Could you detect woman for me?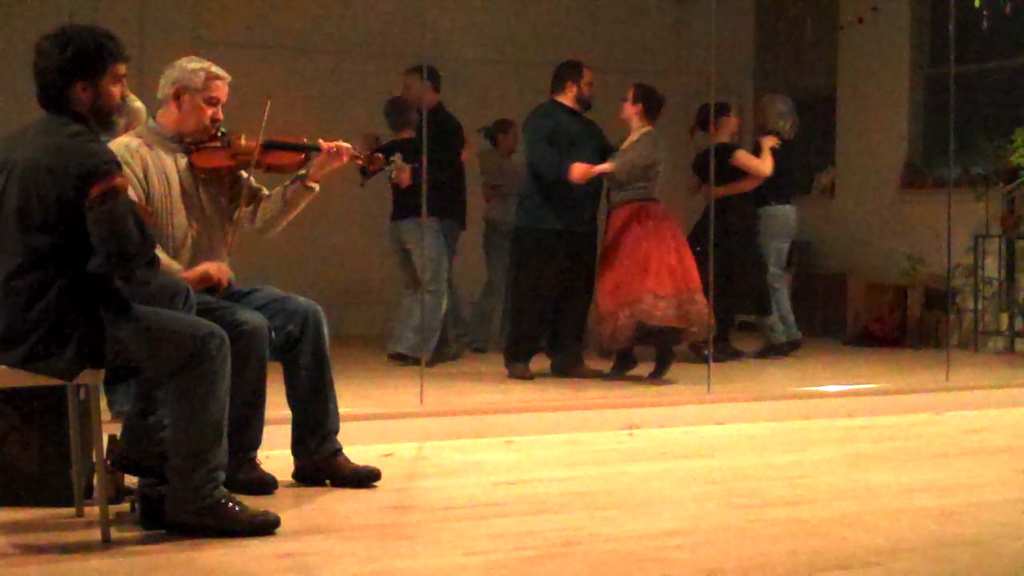
Detection result: l=590, t=80, r=716, b=380.
